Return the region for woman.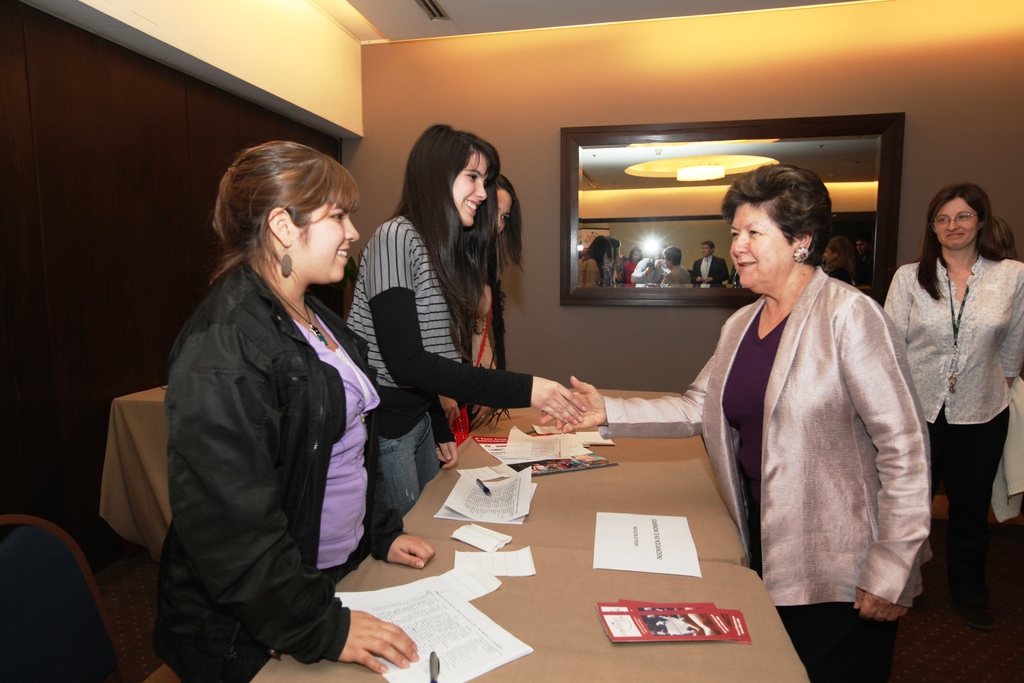
bbox(341, 124, 595, 518).
